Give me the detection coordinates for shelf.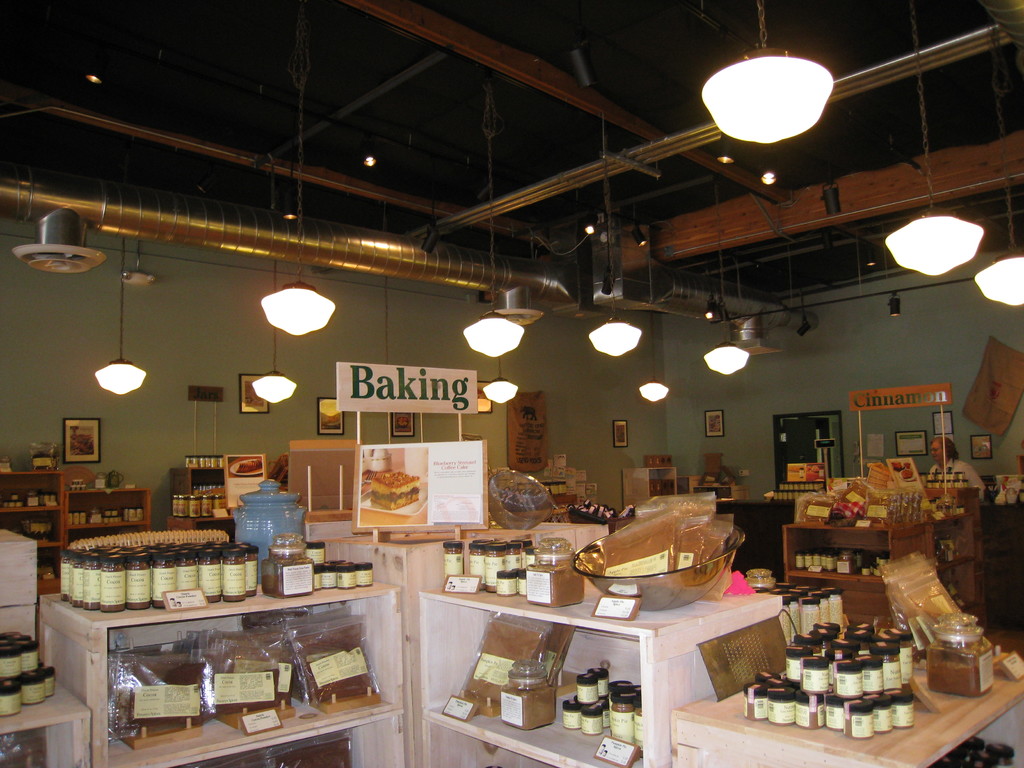
box(0, 502, 70, 521).
